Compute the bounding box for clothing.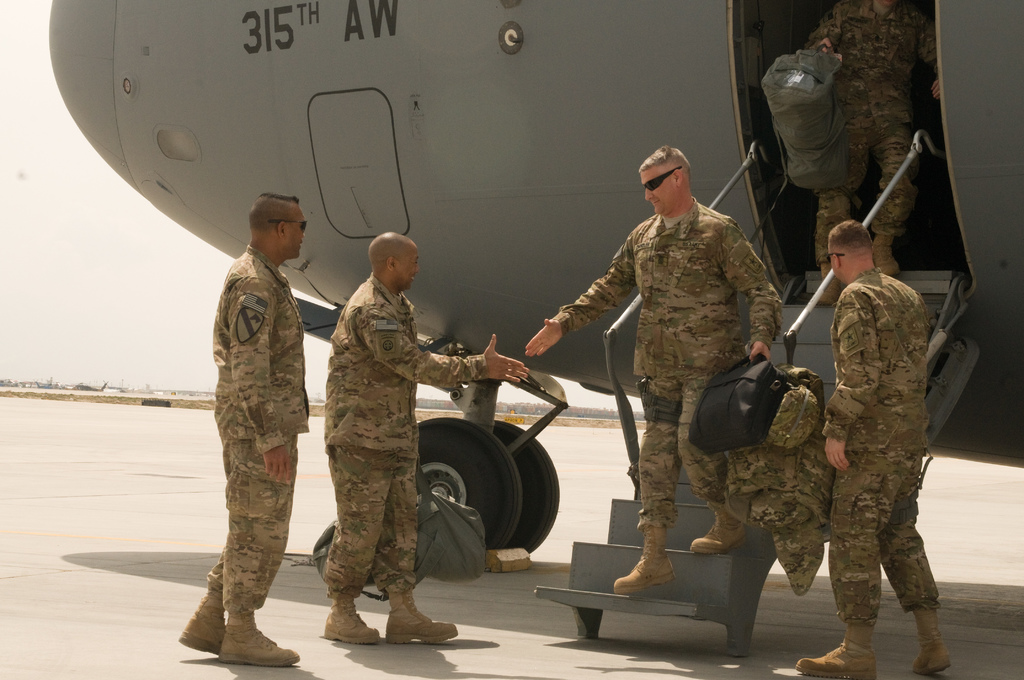
x1=320, y1=262, x2=486, y2=593.
